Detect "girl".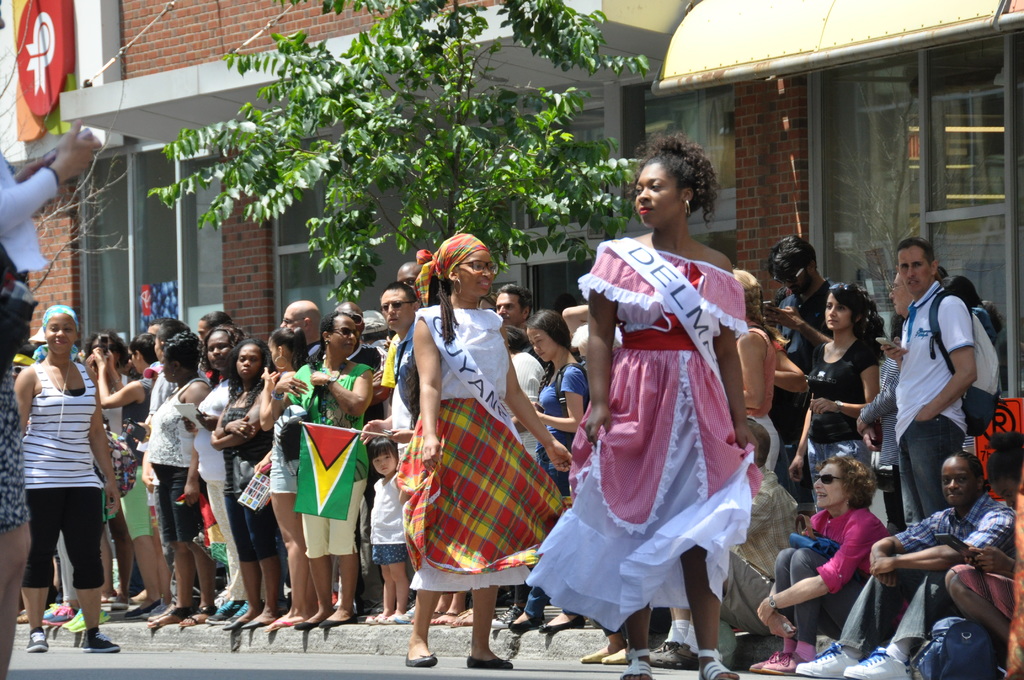
Detected at x1=388, y1=231, x2=575, y2=667.
